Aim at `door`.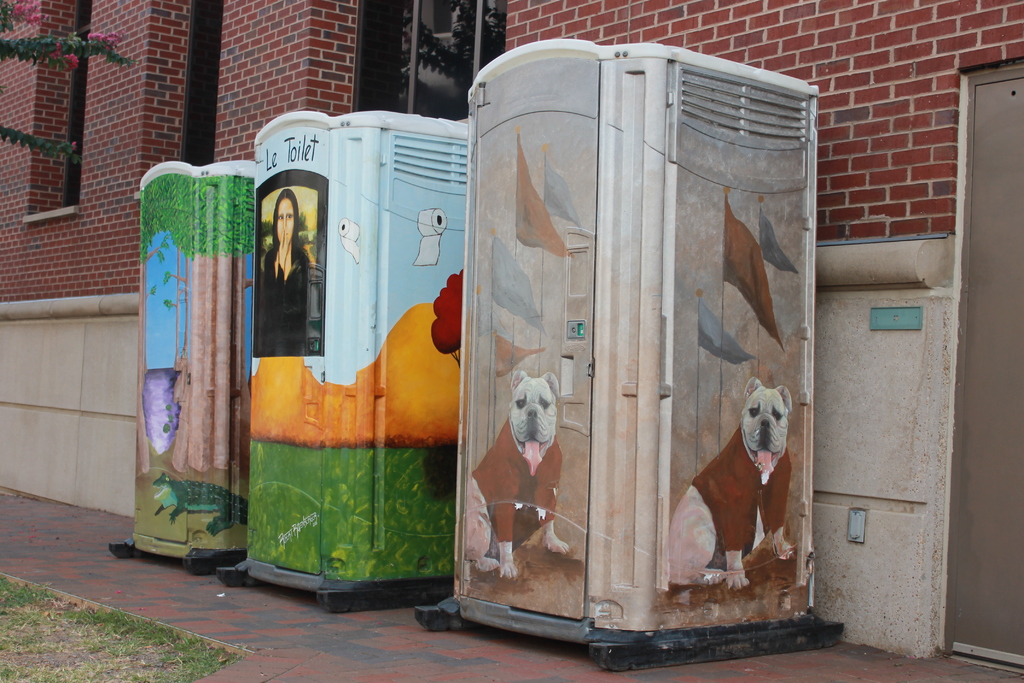
Aimed at x1=461, y1=55, x2=607, y2=620.
